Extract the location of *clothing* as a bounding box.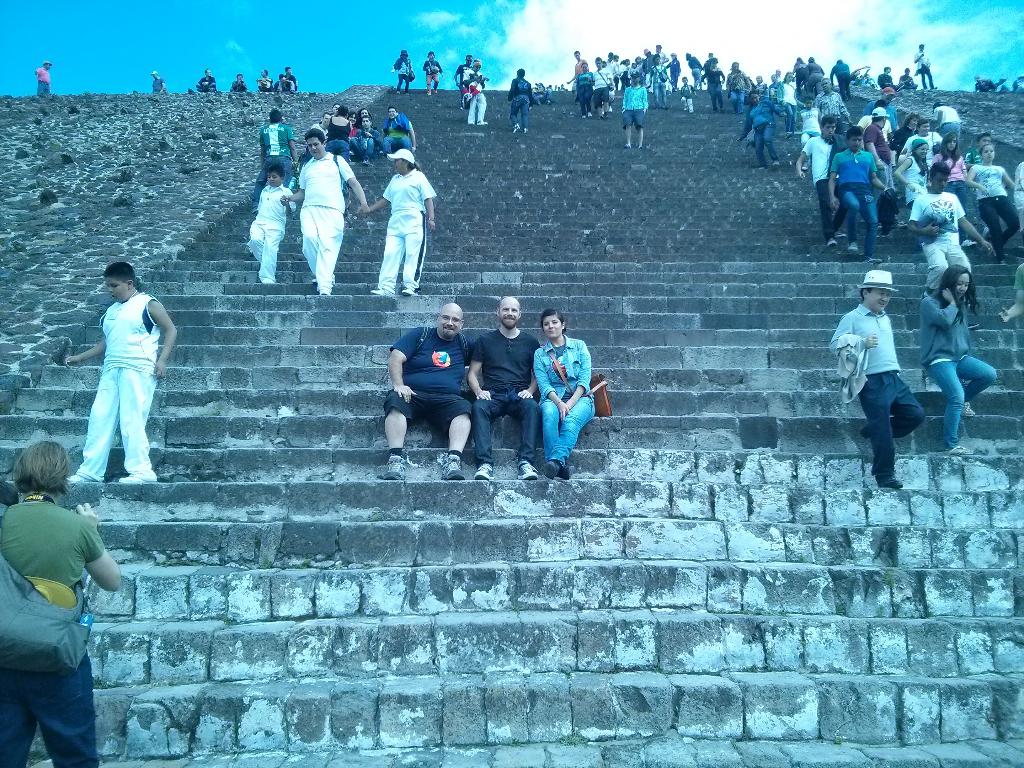
bbox=[426, 56, 444, 79].
